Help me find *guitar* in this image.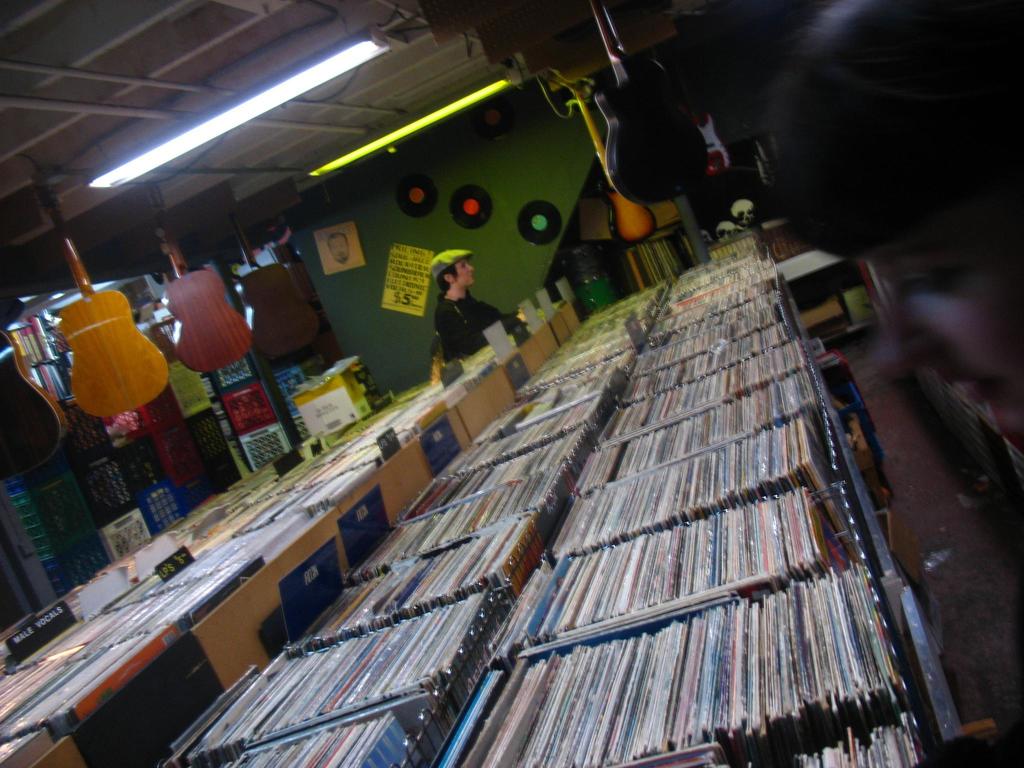
Found it: bbox=[28, 172, 170, 408].
